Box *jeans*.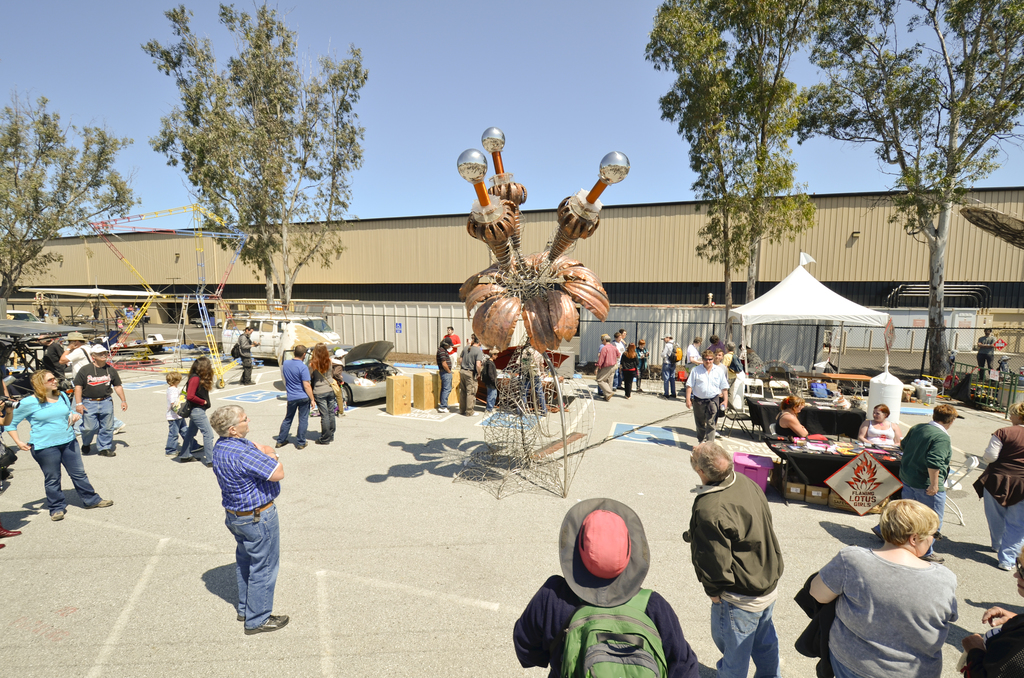
<box>276,398,308,443</box>.
